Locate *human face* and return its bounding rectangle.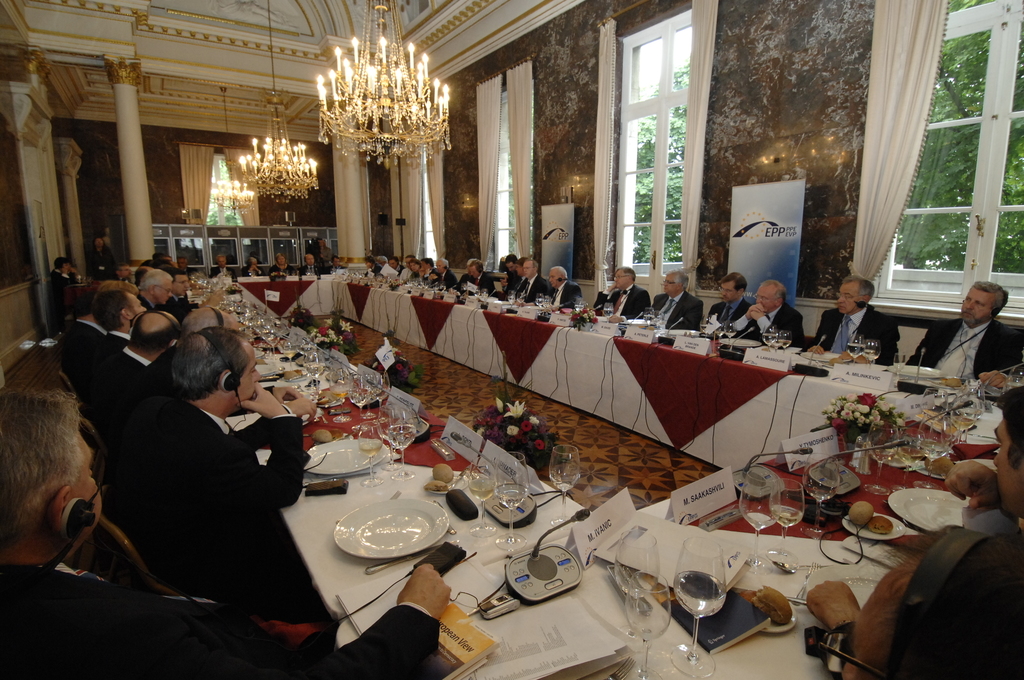
l=389, t=260, r=399, b=268.
